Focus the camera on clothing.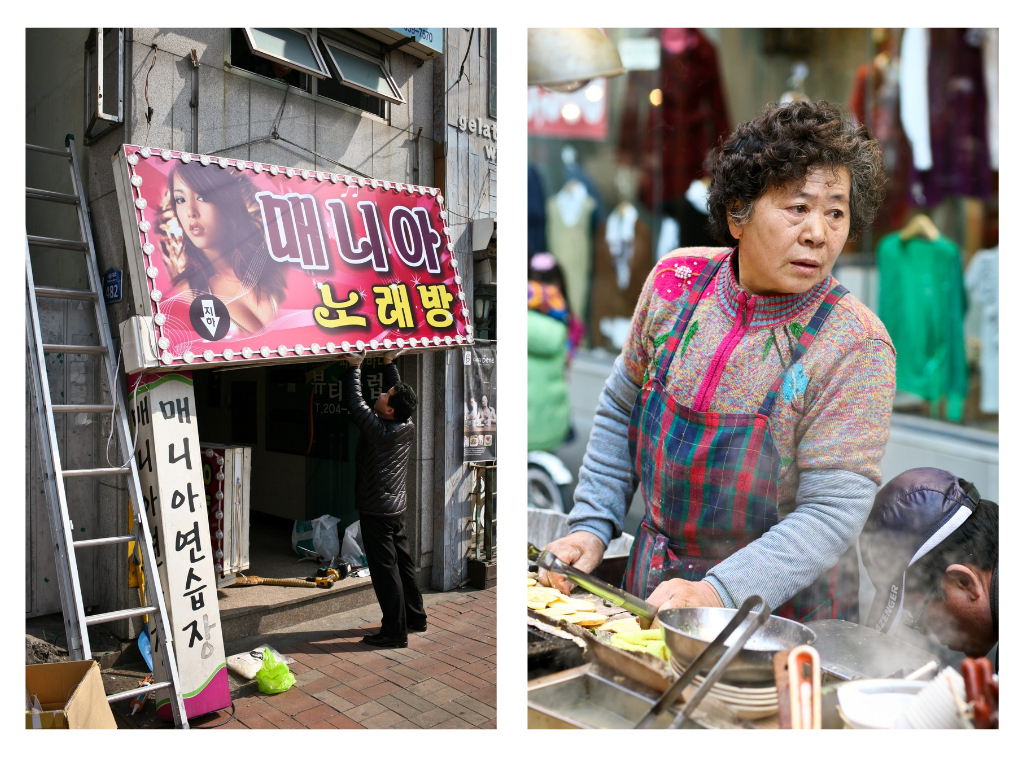
Focus region: bbox=[876, 229, 968, 421].
